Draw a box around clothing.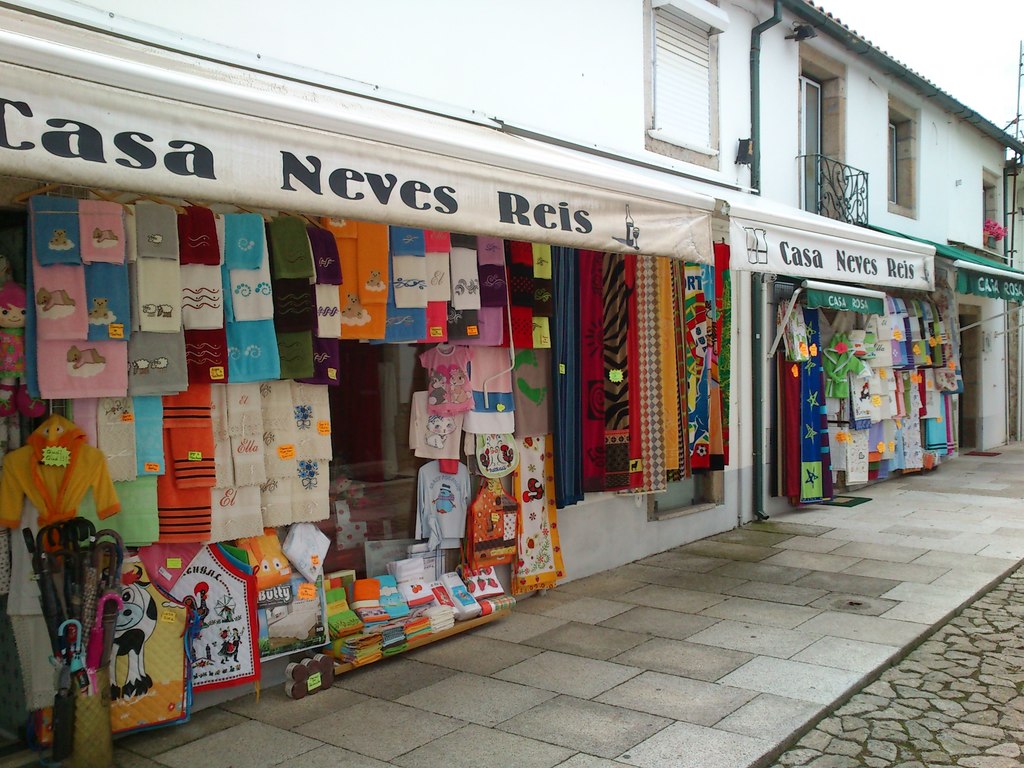
[x1=12, y1=408, x2=116, y2=575].
